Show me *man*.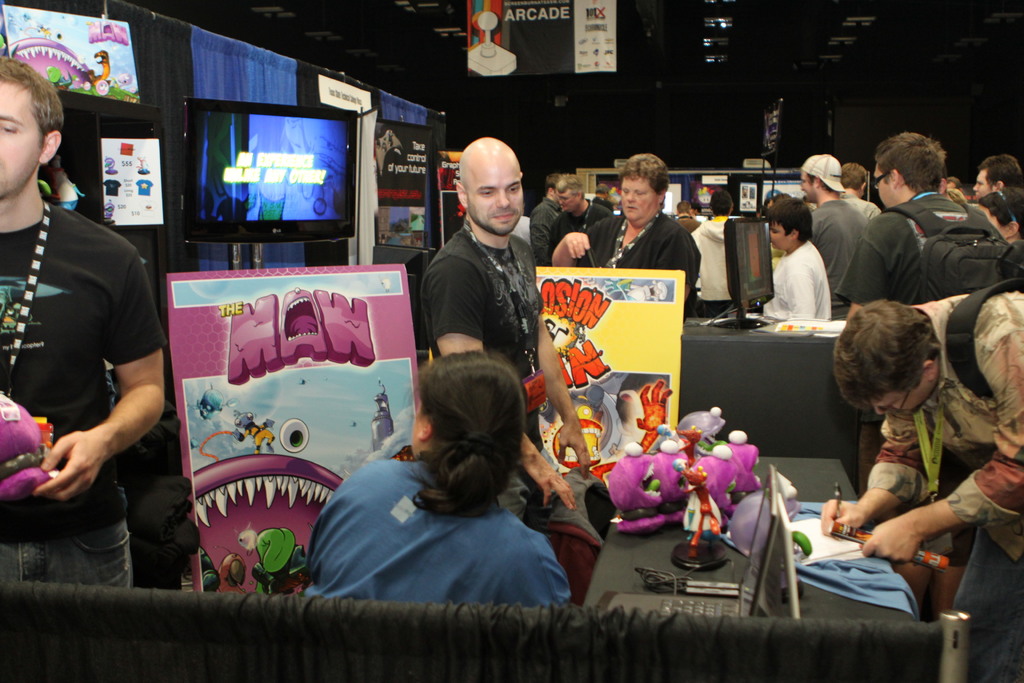
*man* is here: <region>12, 91, 178, 589</region>.
